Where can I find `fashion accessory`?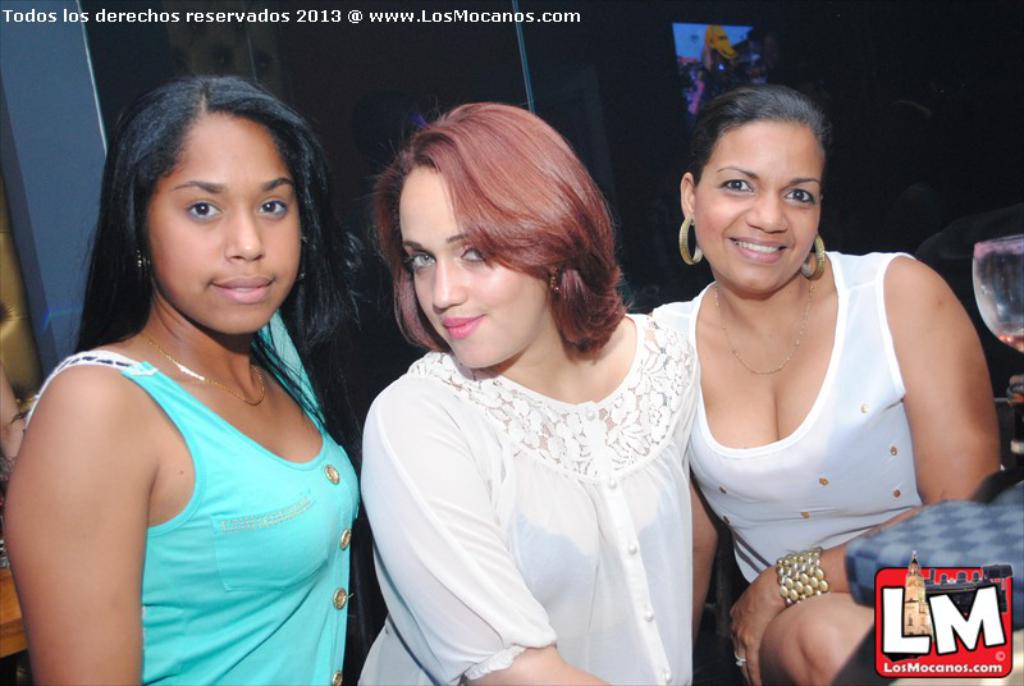
You can find it at (138,252,148,274).
